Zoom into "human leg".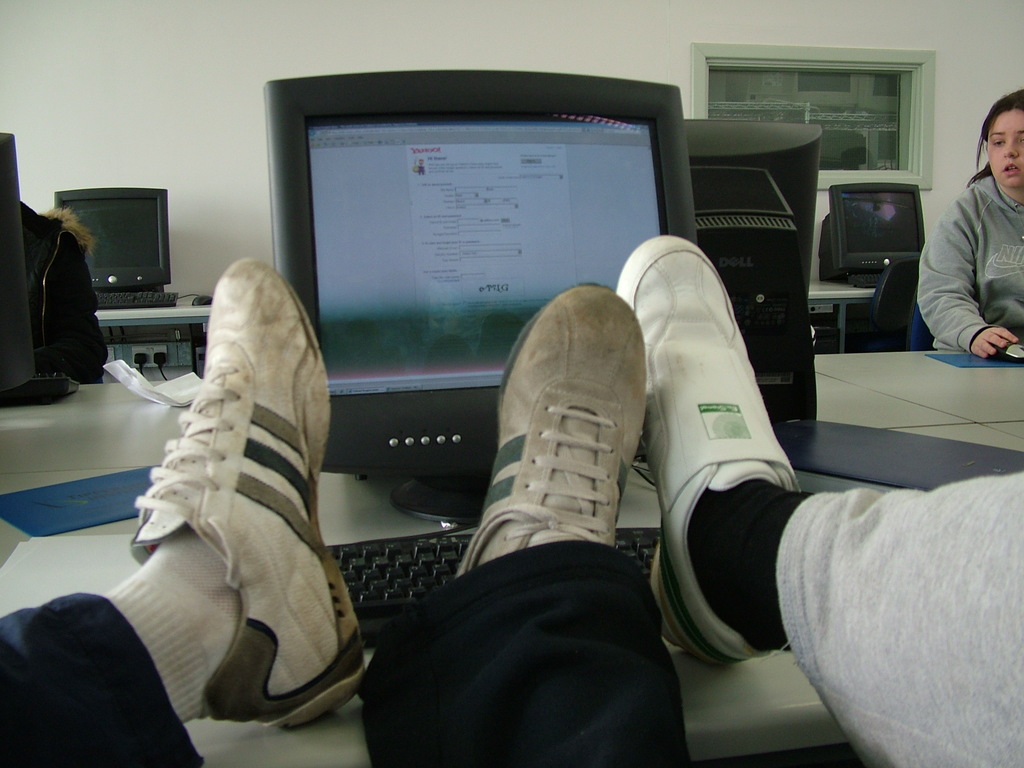
Zoom target: box=[611, 232, 1023, 767].
